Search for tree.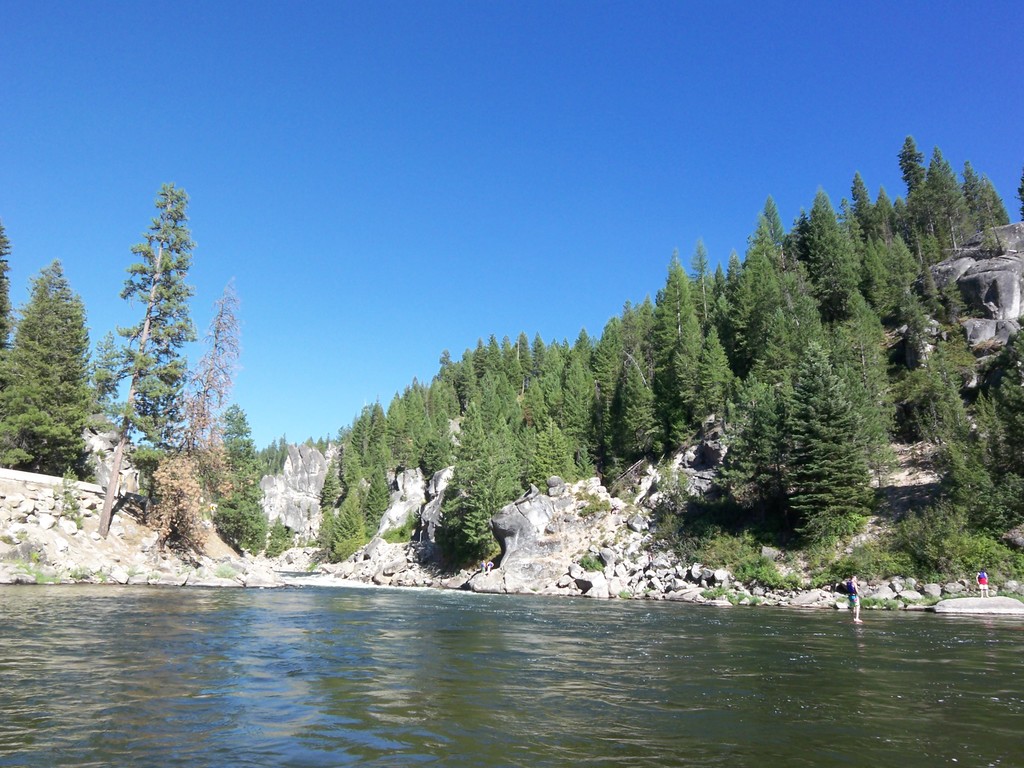
Found at 0,254,127,480.
